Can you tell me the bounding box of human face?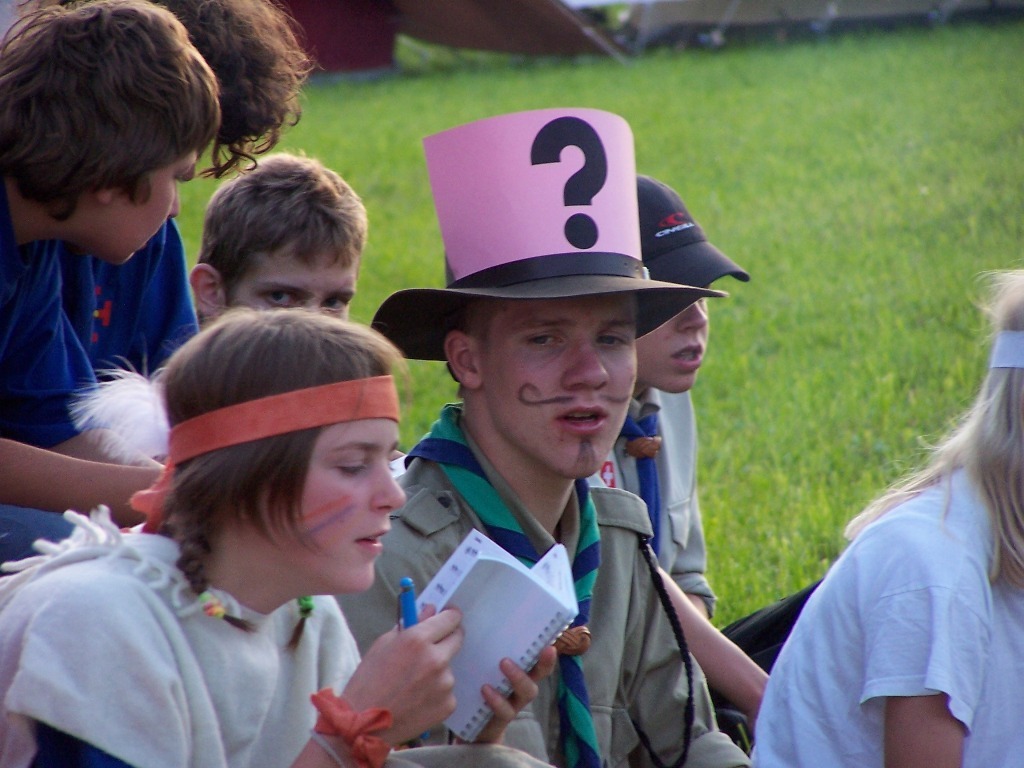
rect(62, 149, 196, 264).
